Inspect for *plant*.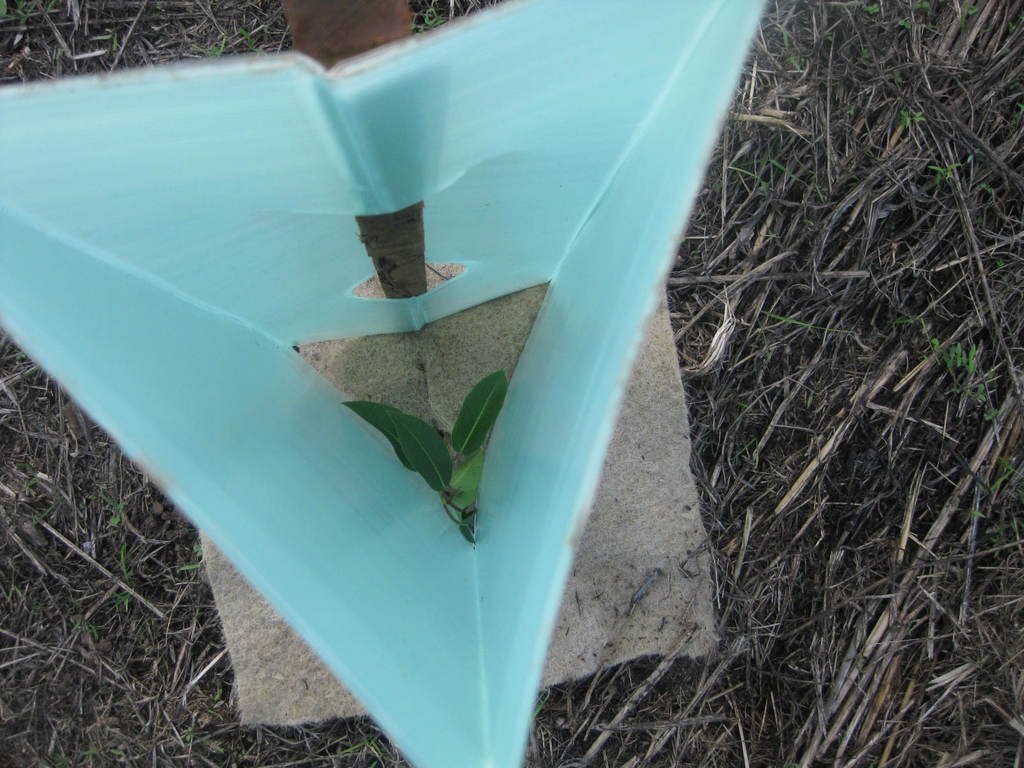
Inspection: <region>111, 590, 128, 614</region>.
